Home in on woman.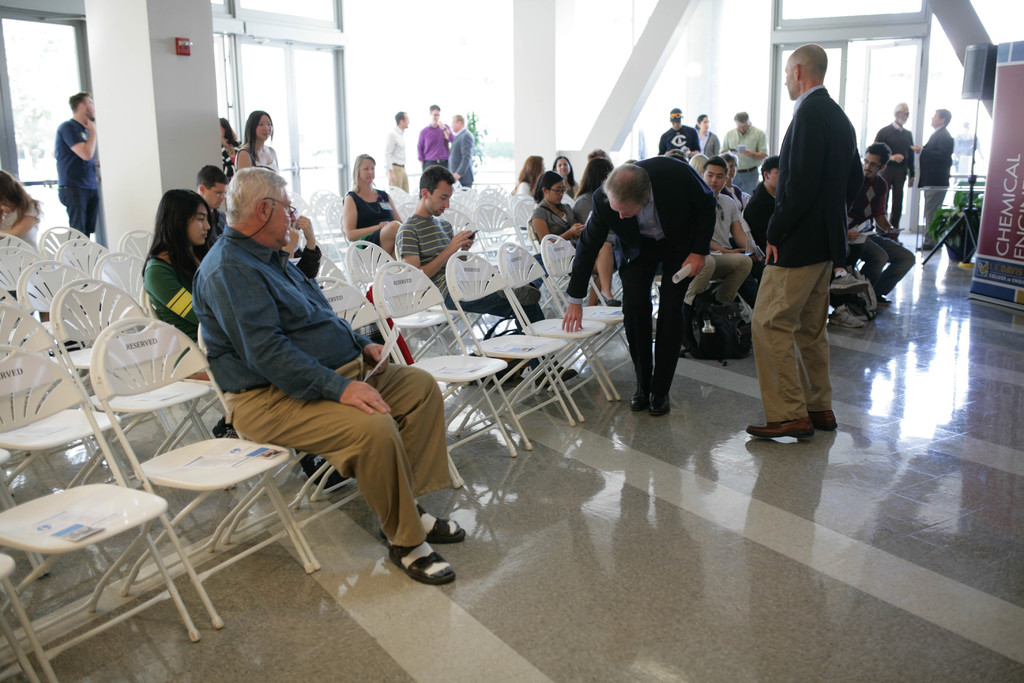
Homed in at [left=554, top=154, right=593, bottom=202].
